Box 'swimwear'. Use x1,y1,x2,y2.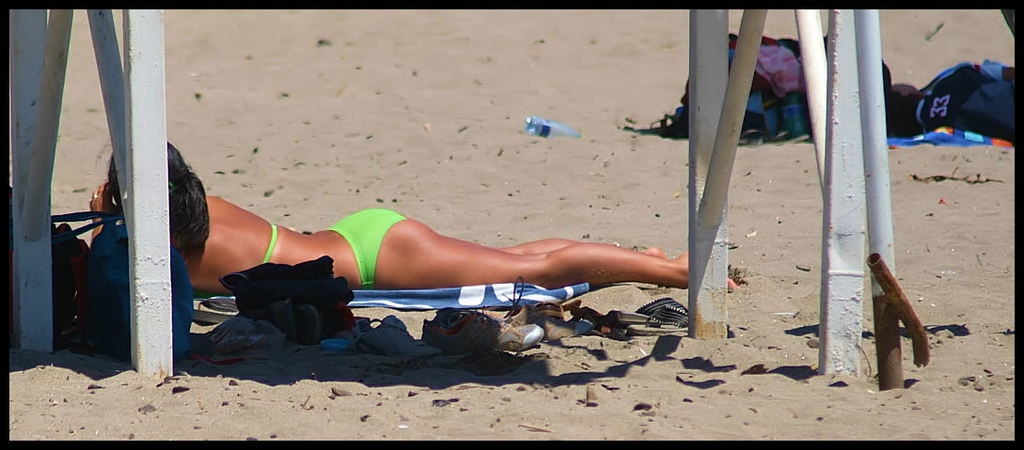
262,221,279,267.
